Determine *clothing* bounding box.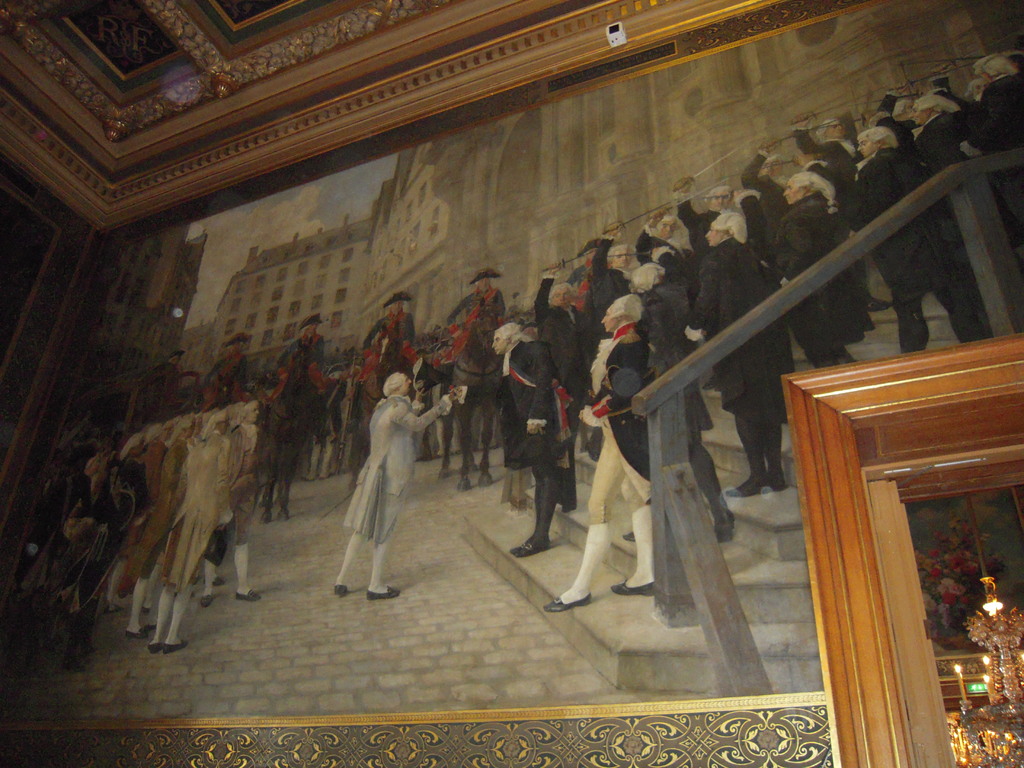
Determined: 682/190/750/266.
